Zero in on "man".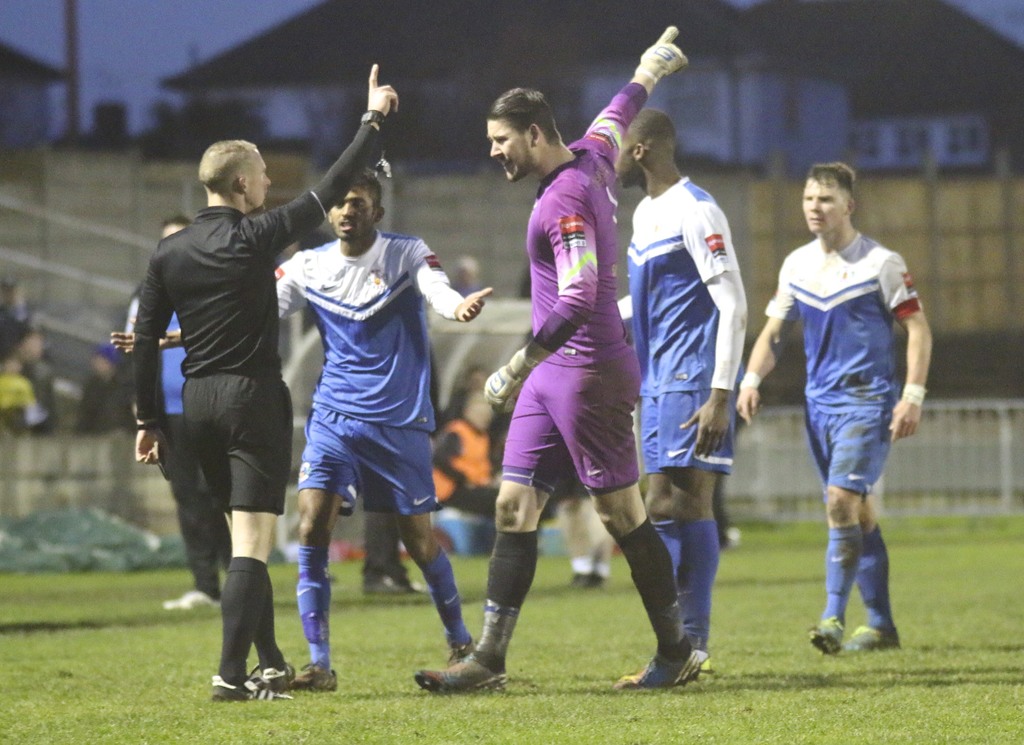
Zeroed in: box(760, 154, 940, 659).
